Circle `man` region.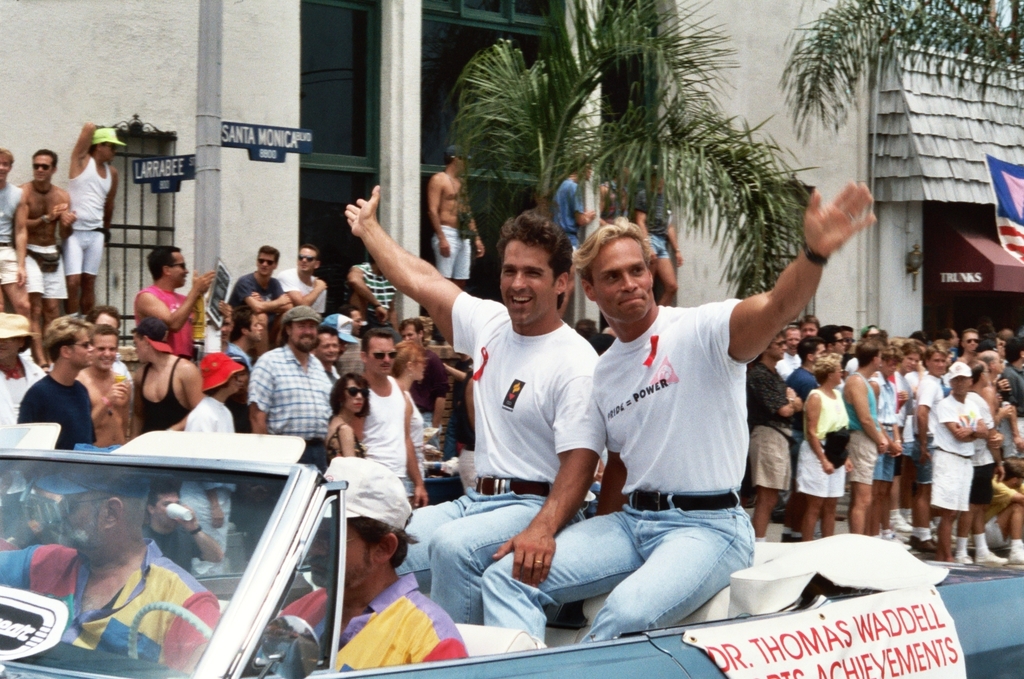
Region: [left=983, top=348, right=1000, bottom=416].
